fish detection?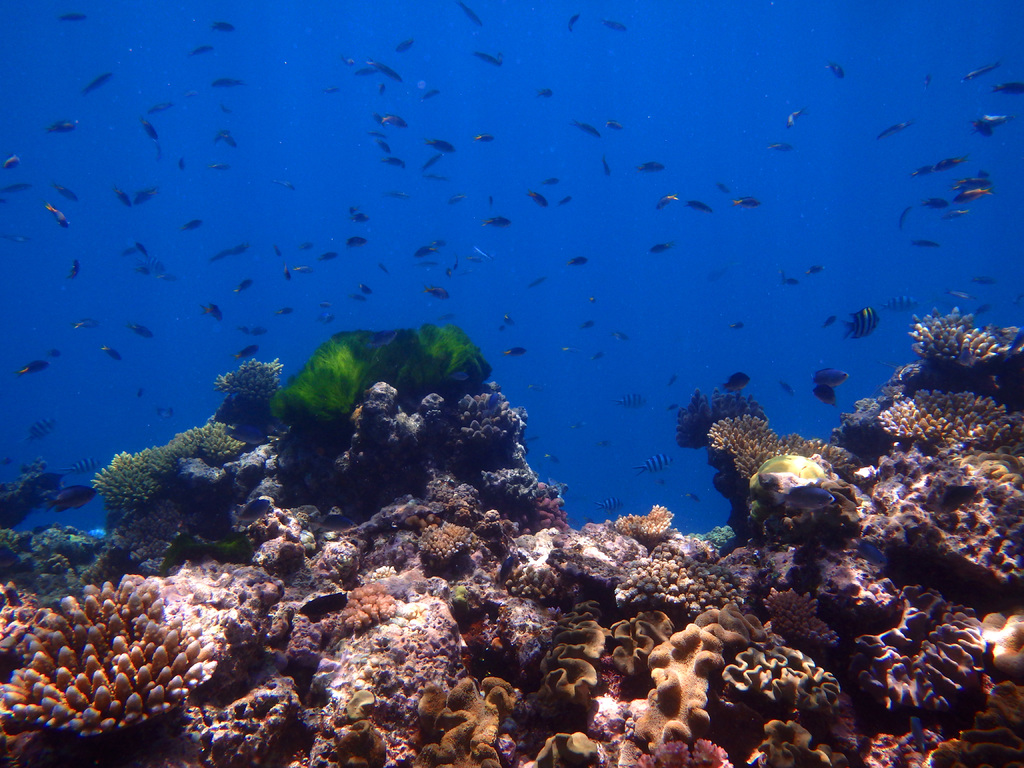
select_region(589, 351, 608, 362)
